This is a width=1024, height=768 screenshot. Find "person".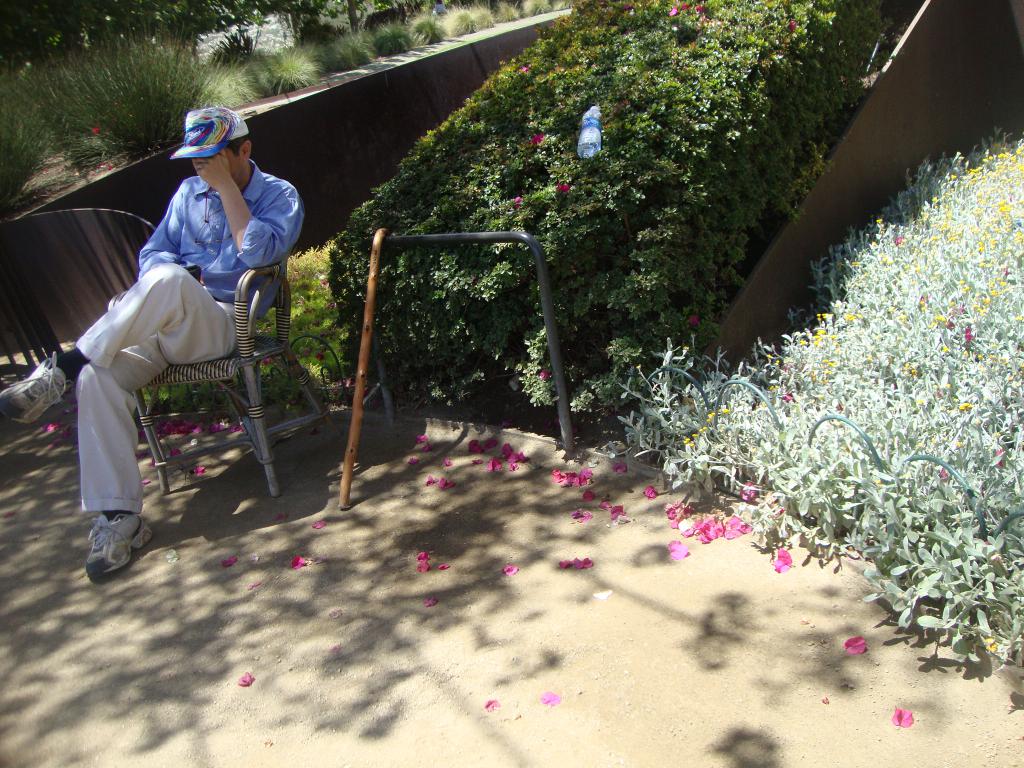
Bounding box: left=2, top=104, right=305, bottom=580.
